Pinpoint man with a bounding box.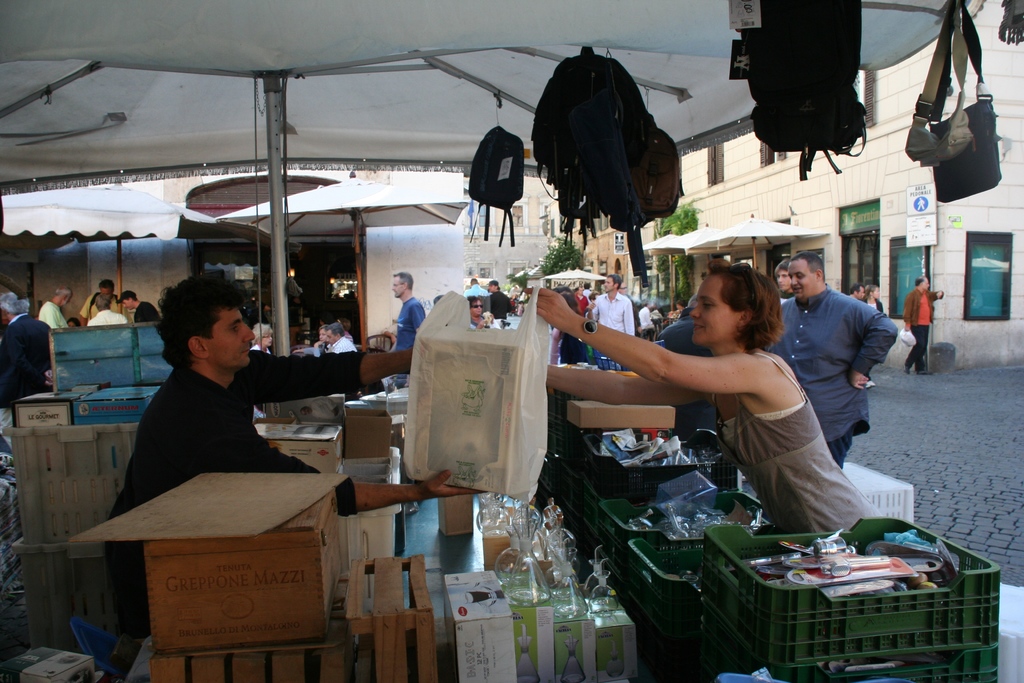
<bbox>0, 292, 44, 444</bbox>.
